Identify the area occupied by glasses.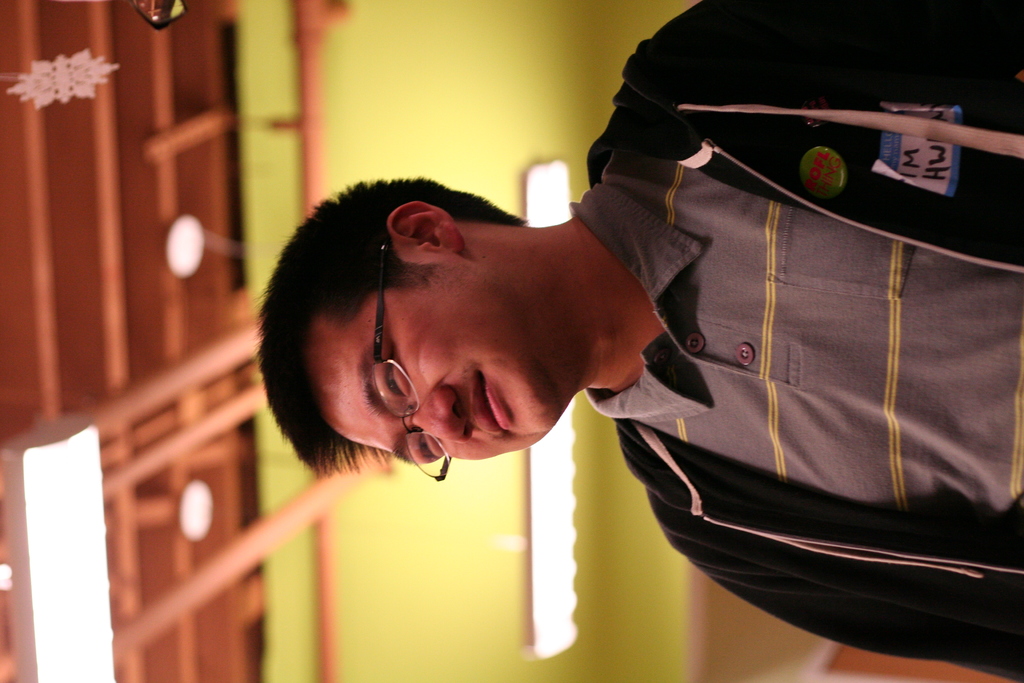
Area: (left=374, top=231, right=458, bottom=483).
